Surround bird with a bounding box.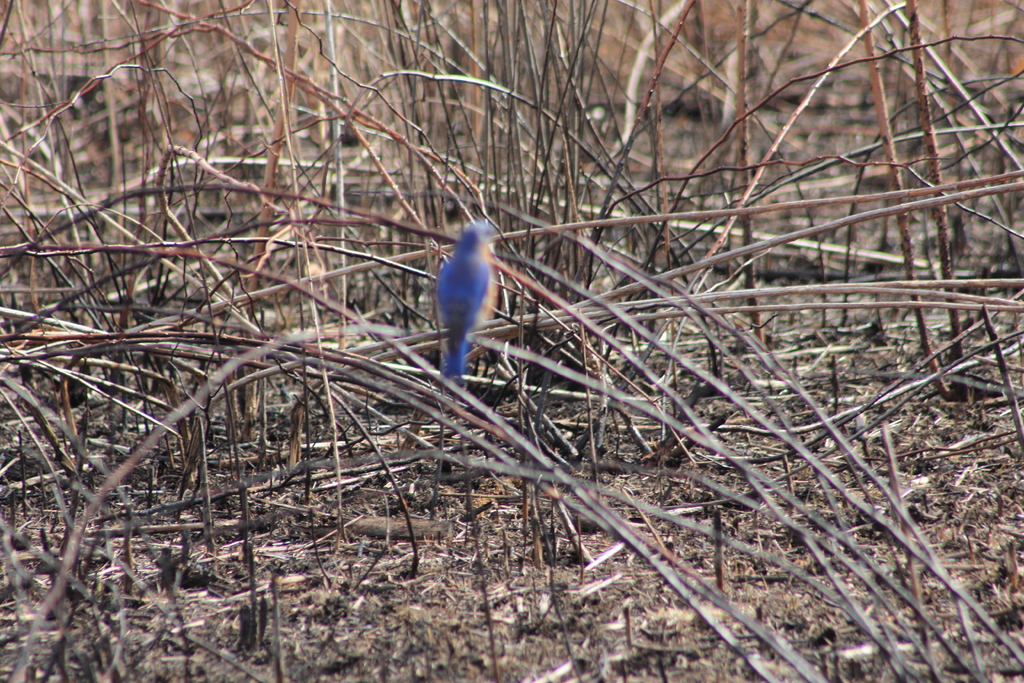
(419,213,513,374).
